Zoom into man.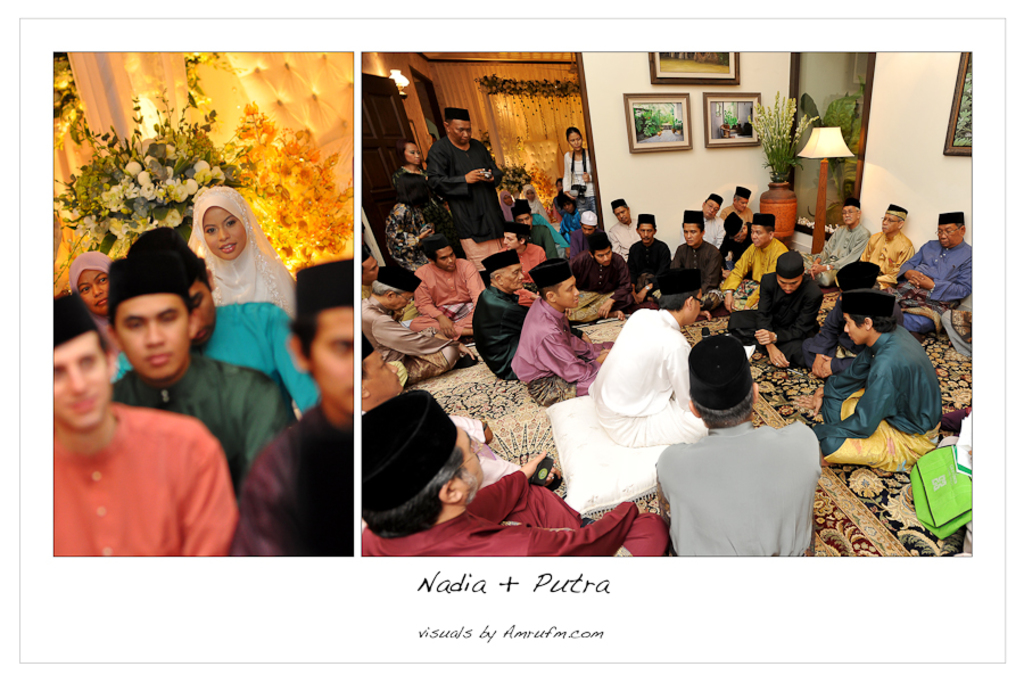
Zoom target: box=[504, 221, 547, 282].
